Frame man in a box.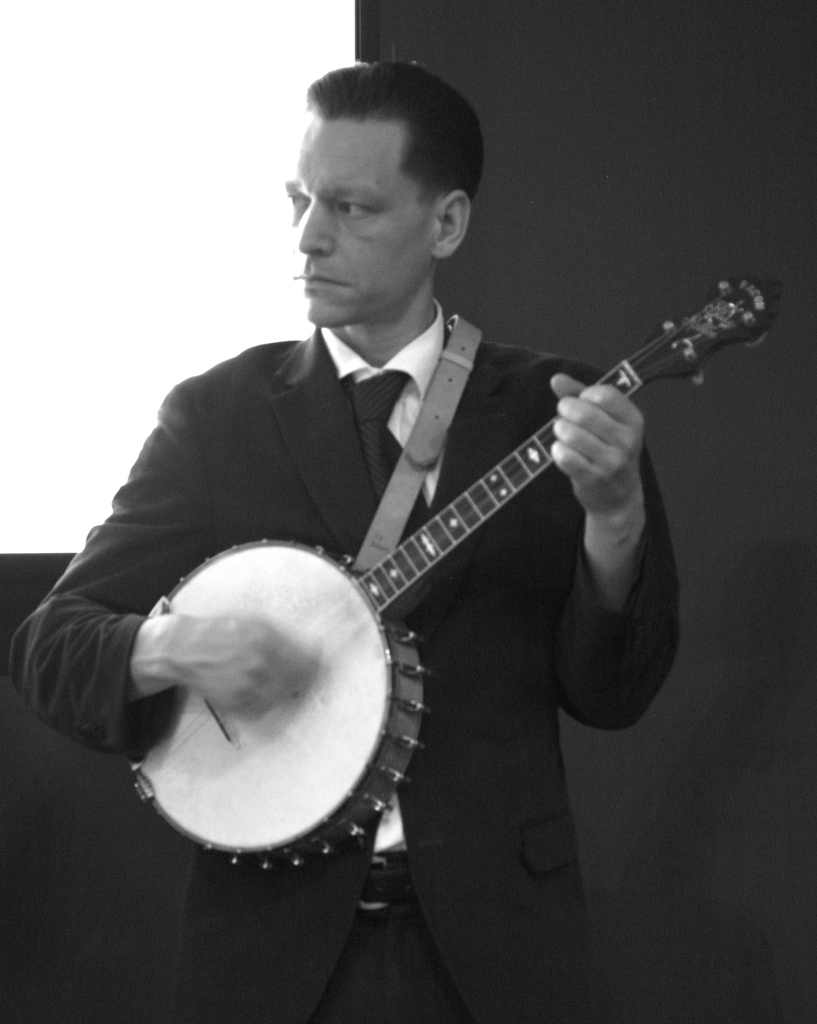
locate(106, 99, 760, 975).
